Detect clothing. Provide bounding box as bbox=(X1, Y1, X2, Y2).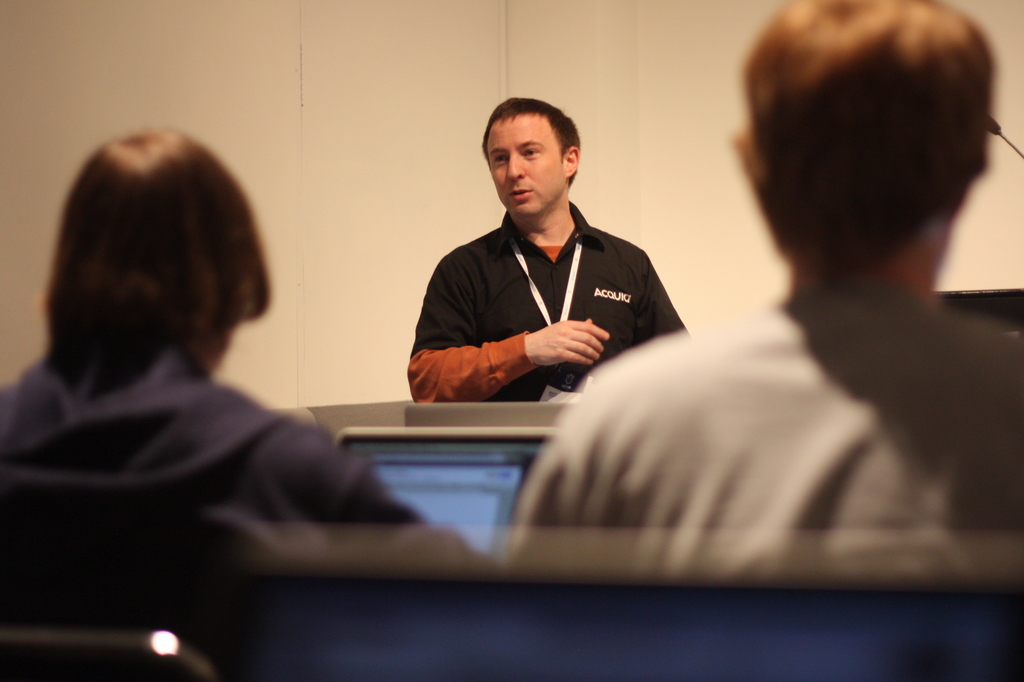
bbox=(528, 284, 1023, 587).
